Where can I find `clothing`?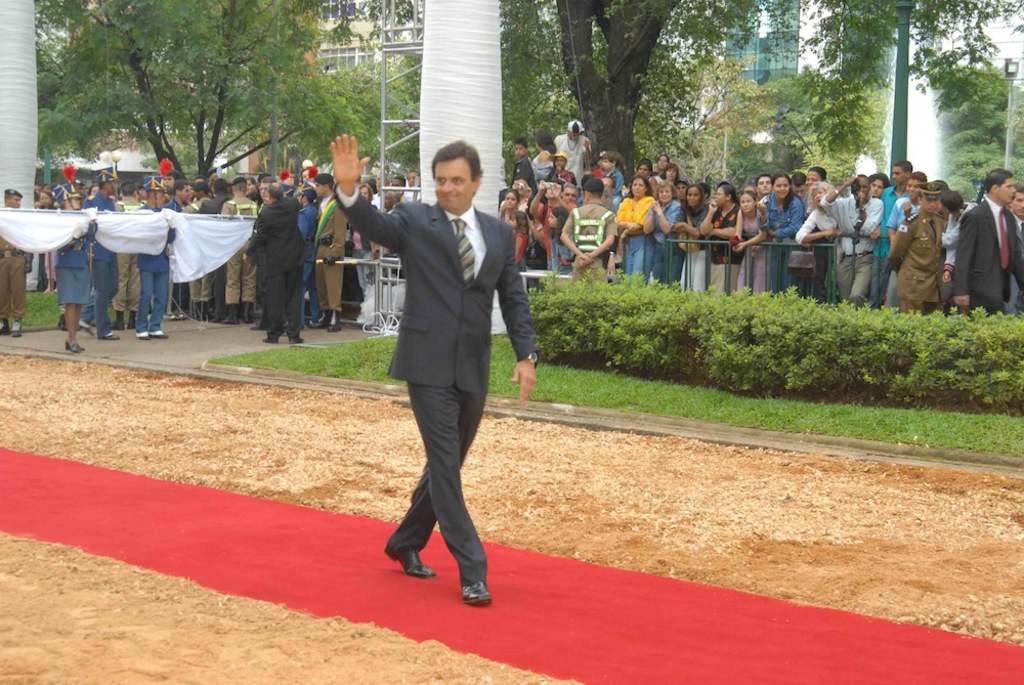
You can find it at box=[532, 151, 559, 188].
